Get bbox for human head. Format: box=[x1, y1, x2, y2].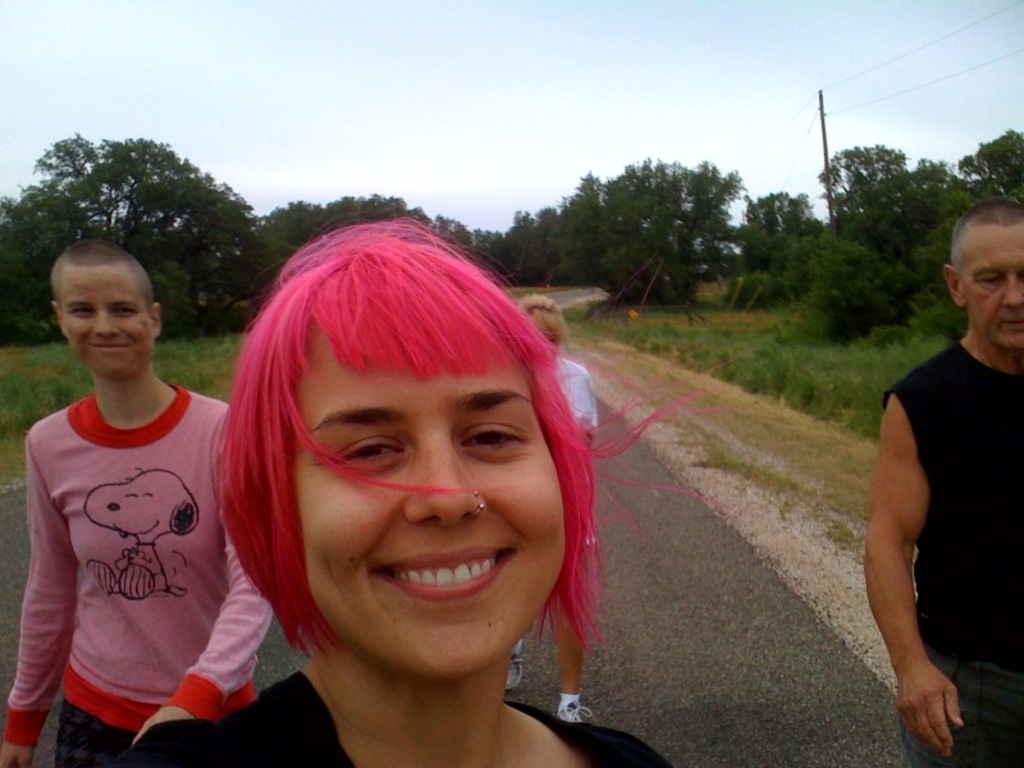
box=[938, 202, 1023, 356].
